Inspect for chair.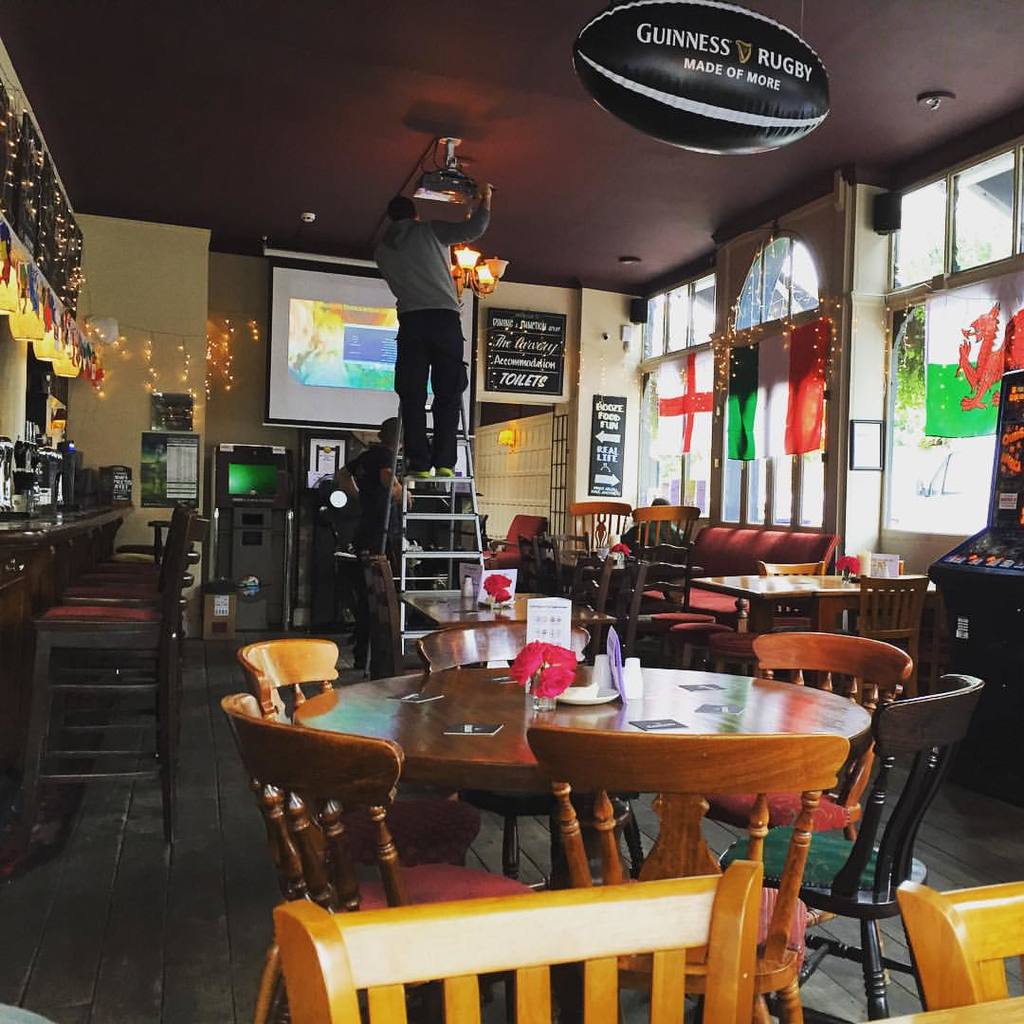
Inspection: bbox(83, 490, 203, 706).
